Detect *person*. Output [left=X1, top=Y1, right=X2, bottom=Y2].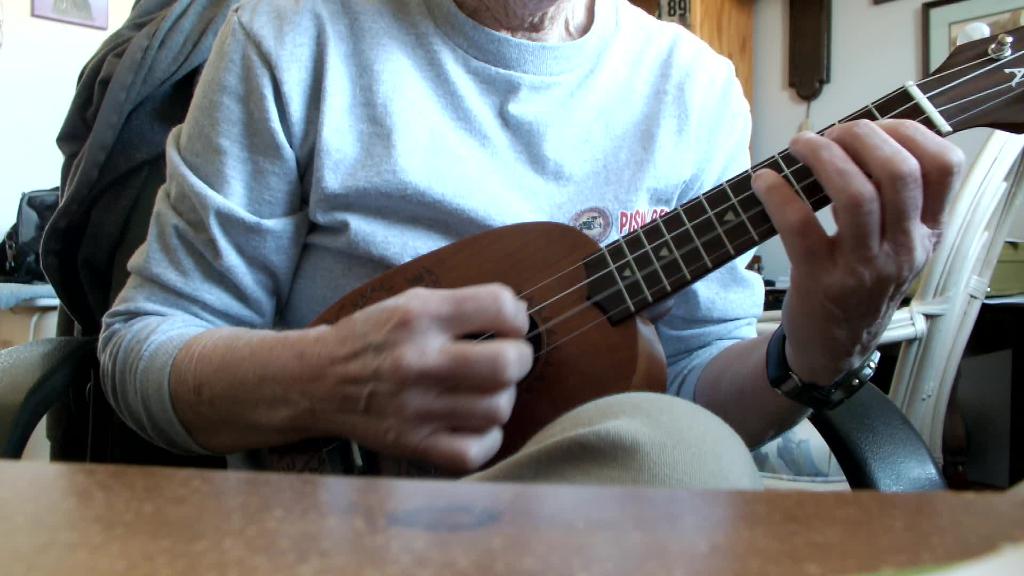
[left=99, top=0, right=966, bottom=493].
